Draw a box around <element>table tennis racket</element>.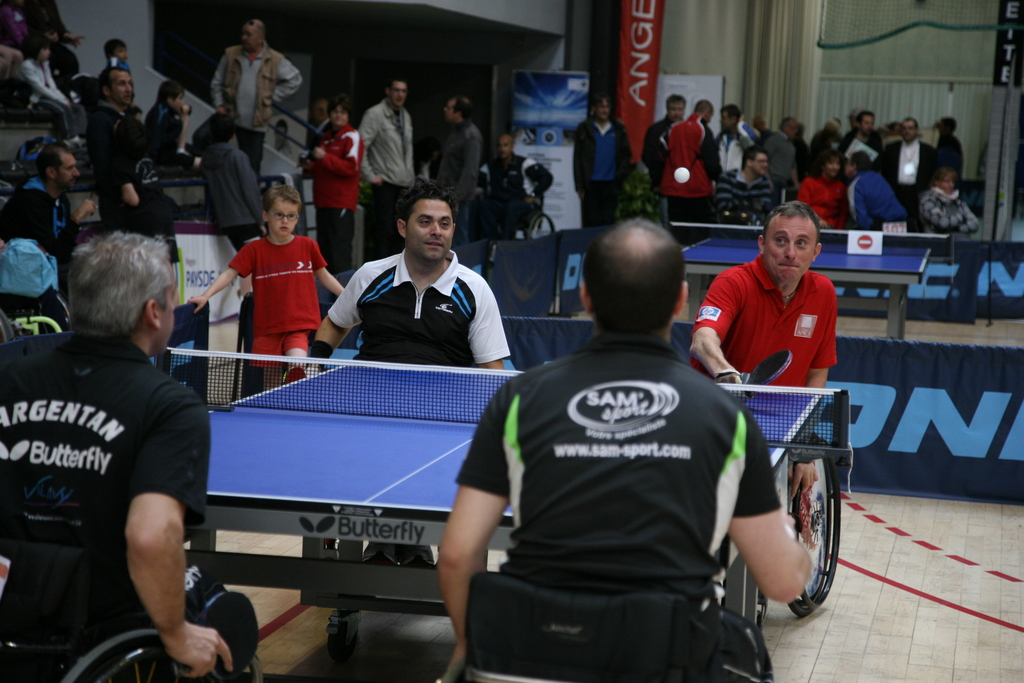
bbox=(283, 367, 304, 384).
